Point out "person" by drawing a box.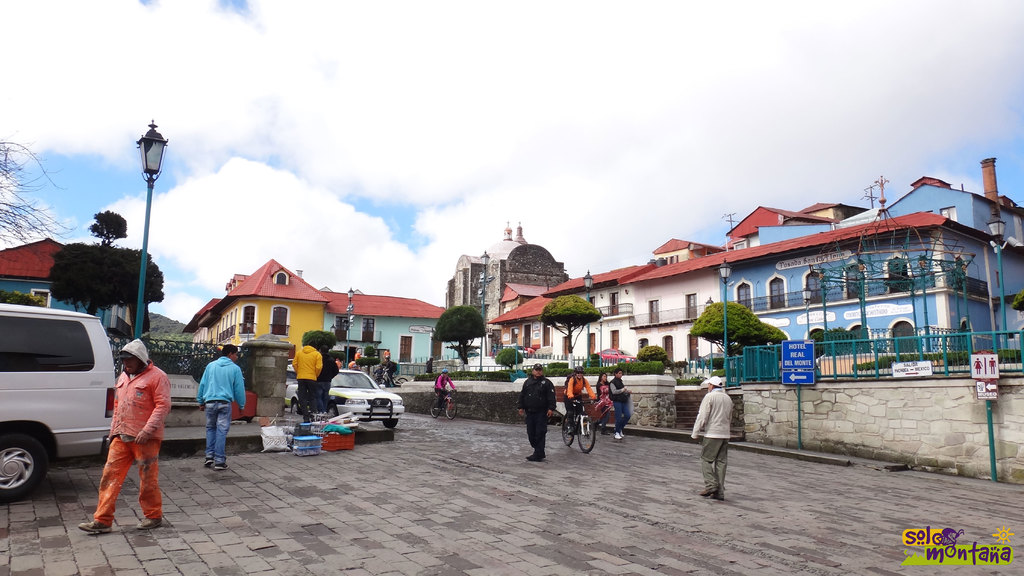
box(79, 337, 178, 538).
